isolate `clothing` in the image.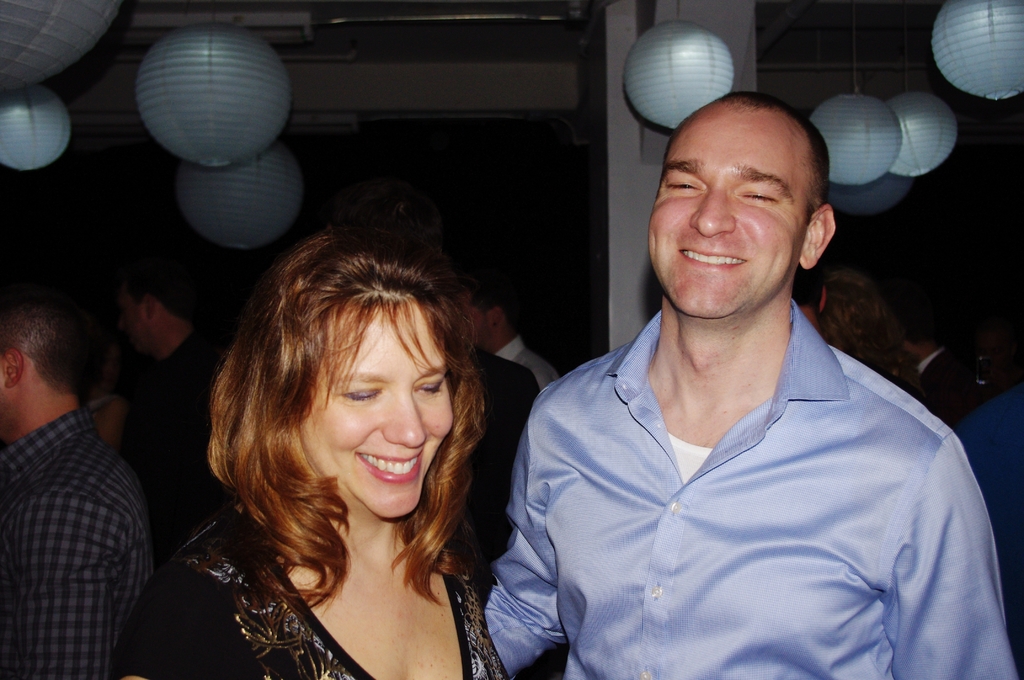
Isolated region: 493,268,983,670.
